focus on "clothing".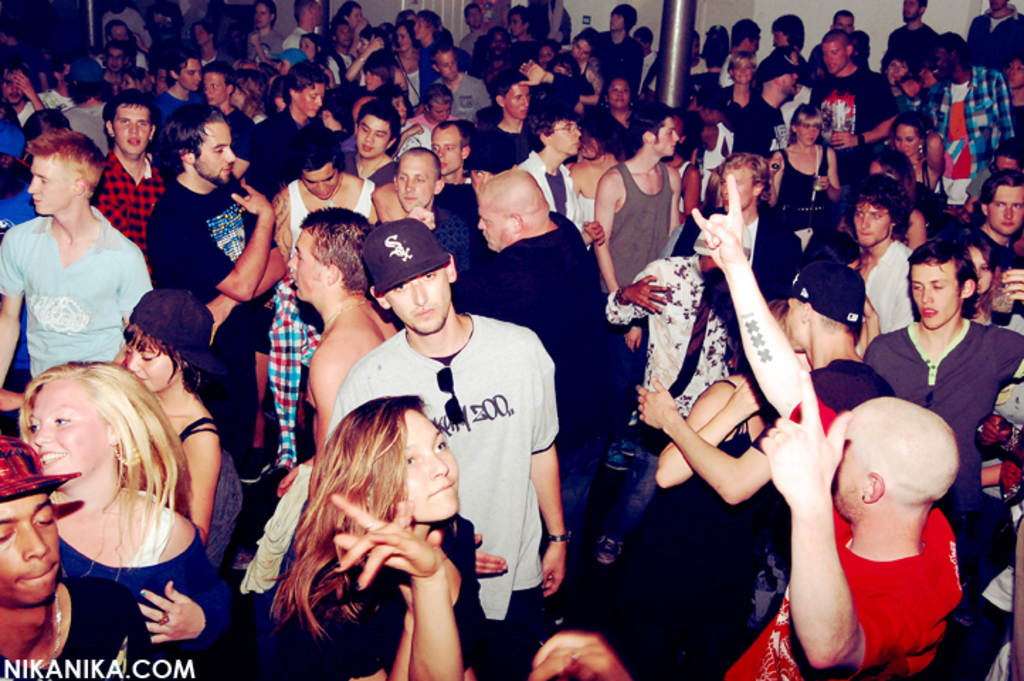
Focused at bbox=(478, 114, 536, 169).
